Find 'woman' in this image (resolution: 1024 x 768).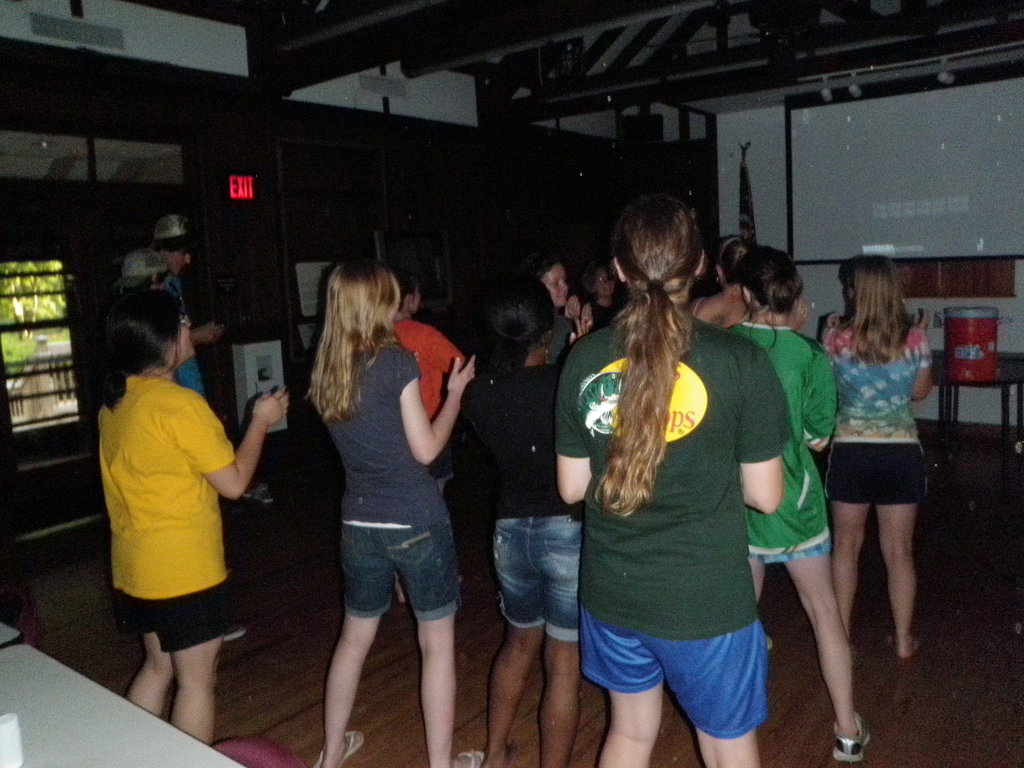
<box>488,270,611,767</box>.
